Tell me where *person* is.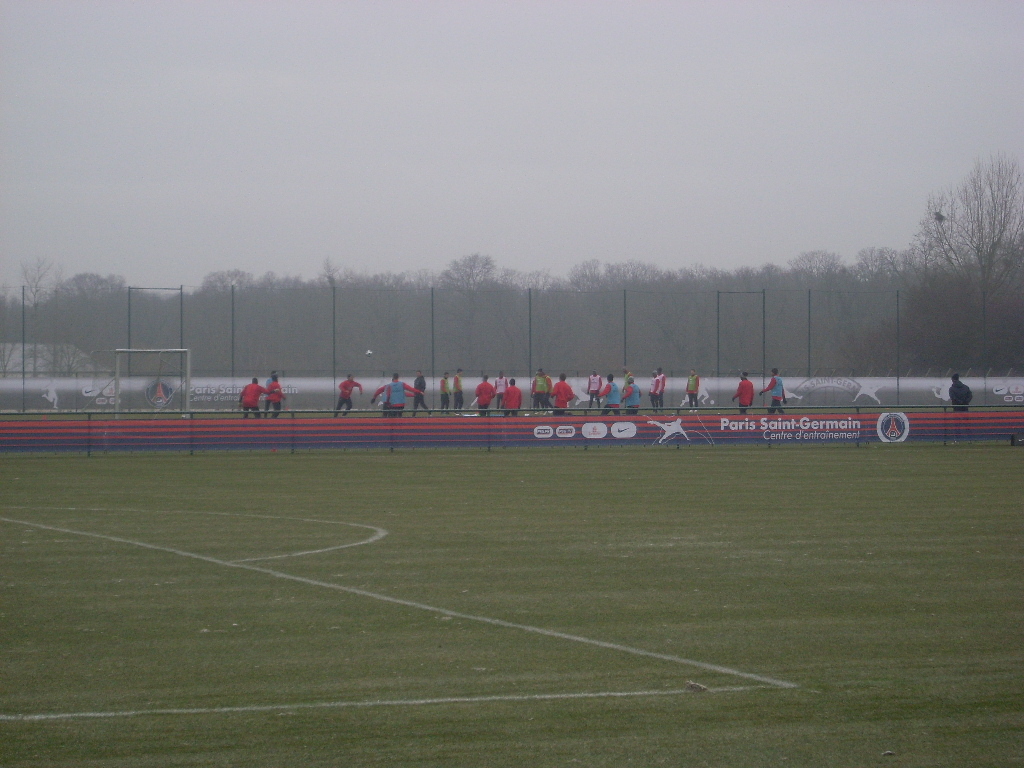
*person* is at 596, 374, 622, 416.
